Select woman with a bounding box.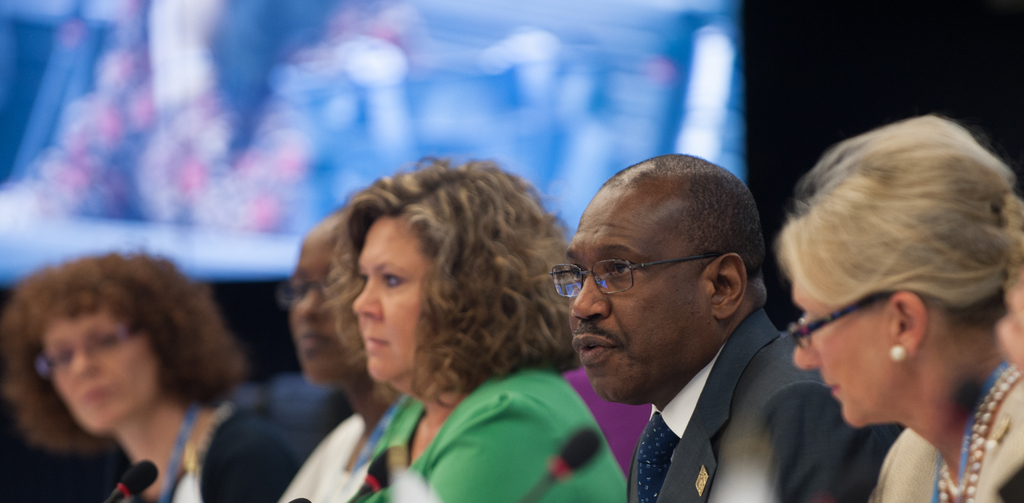
<bbox>0, 241, 267, 496</bbox>.
